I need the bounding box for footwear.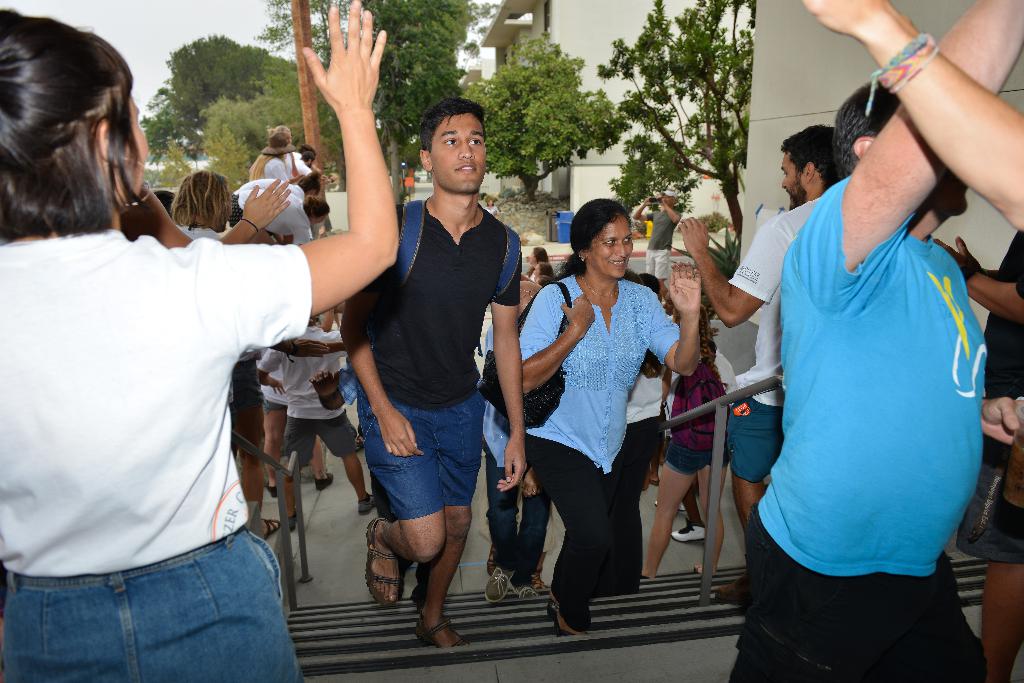
Here it is: box=[291, 510, 297, 532].
